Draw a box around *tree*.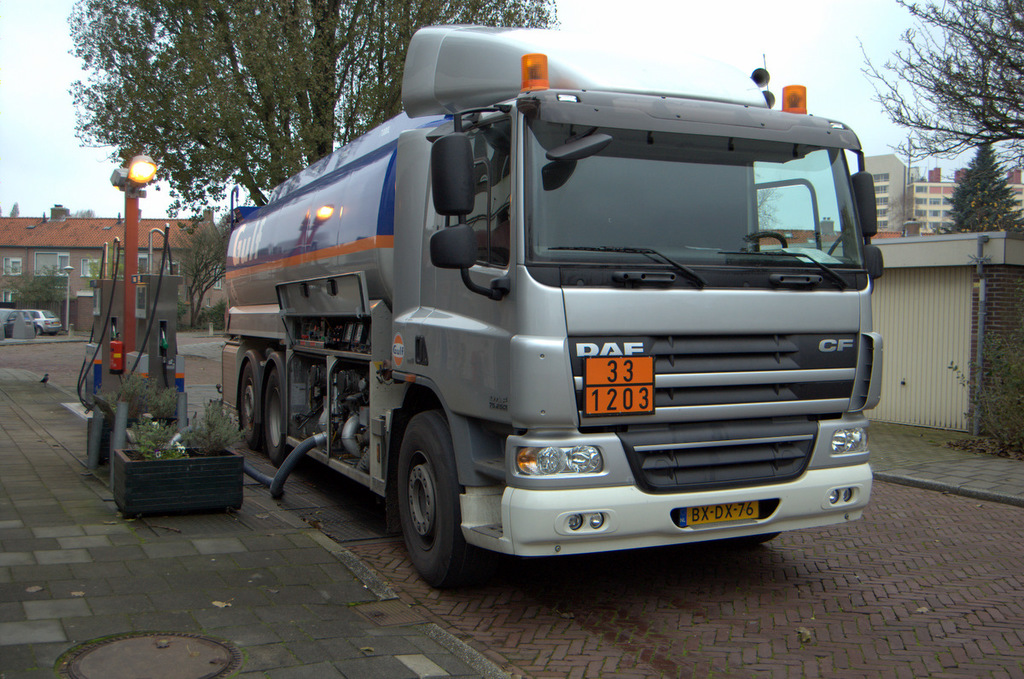
bbox=(878, 22, 1010, 215).
